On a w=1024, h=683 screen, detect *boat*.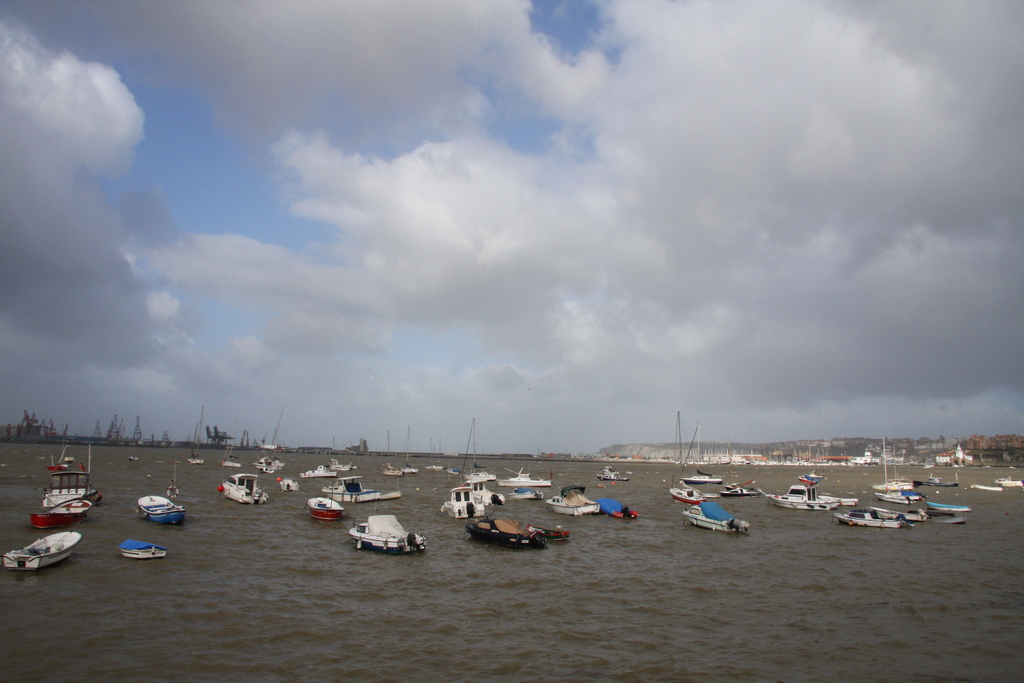
<region>186, 407, 203, 468</region>.
